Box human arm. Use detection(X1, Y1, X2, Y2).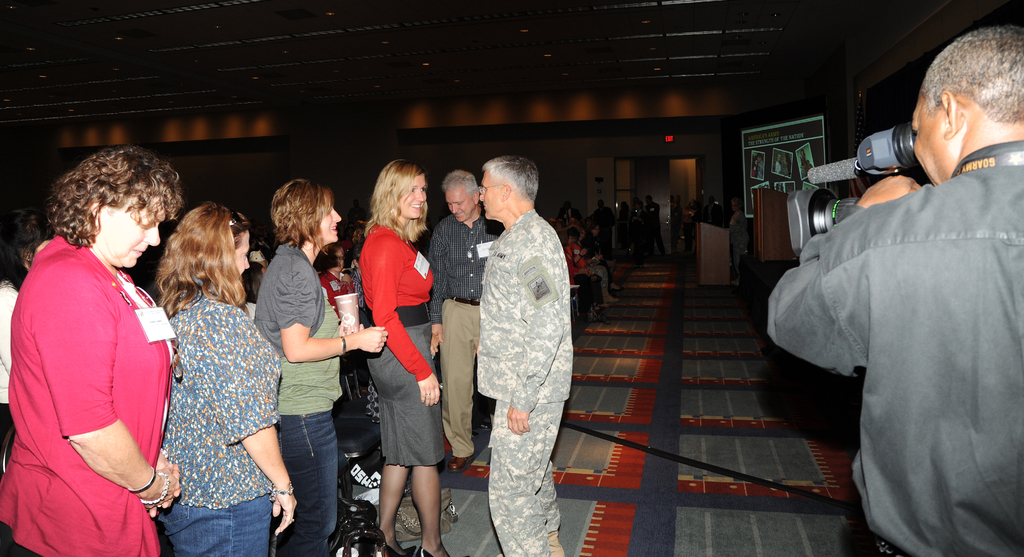
detection(147, 453, 173, 514).
